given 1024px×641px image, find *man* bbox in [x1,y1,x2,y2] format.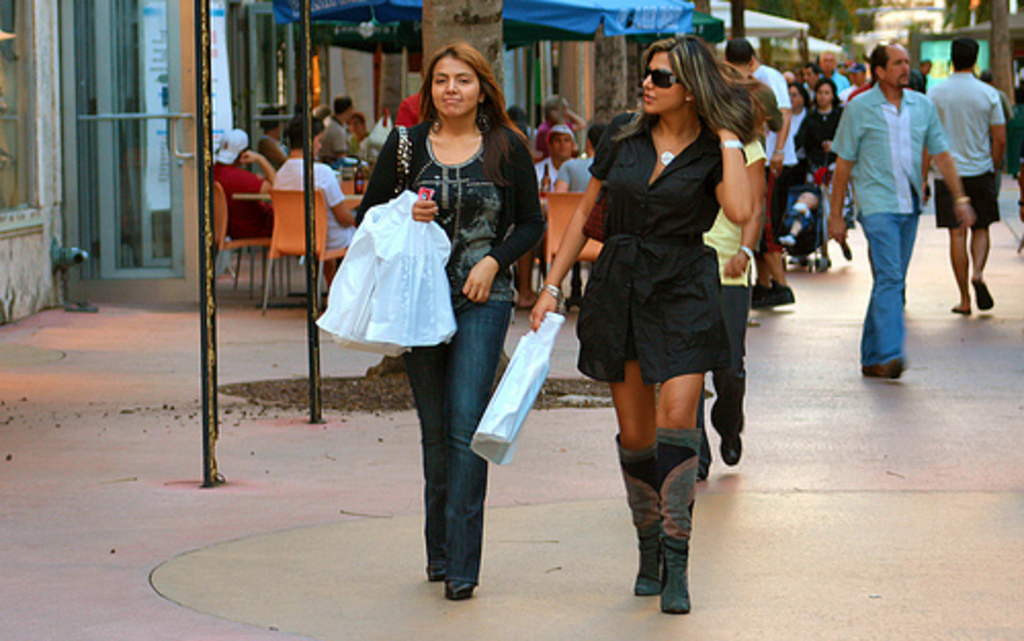
[932,33,1016,332].
